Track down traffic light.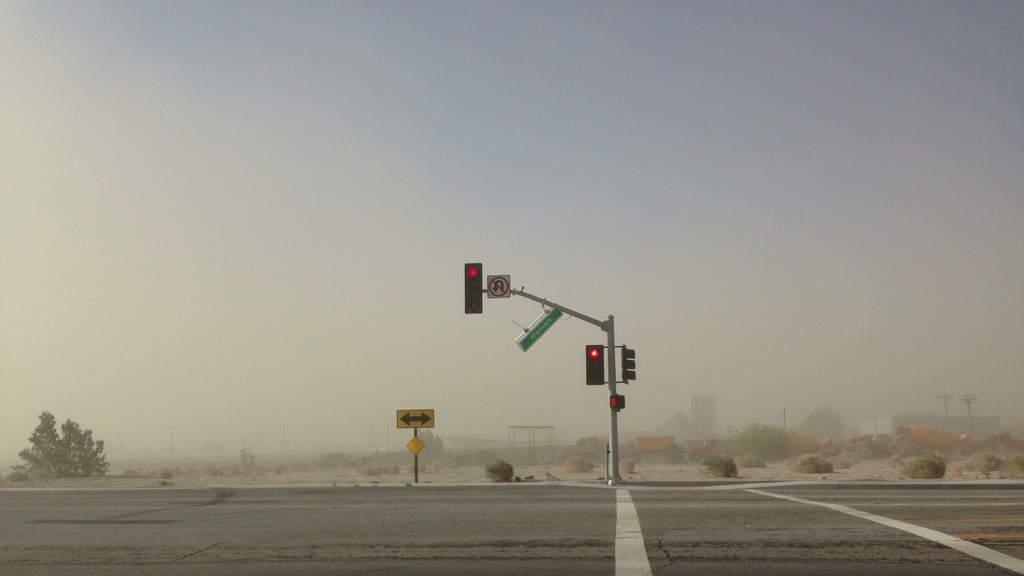
Tracked to <box>465,262,483,315</box>.
